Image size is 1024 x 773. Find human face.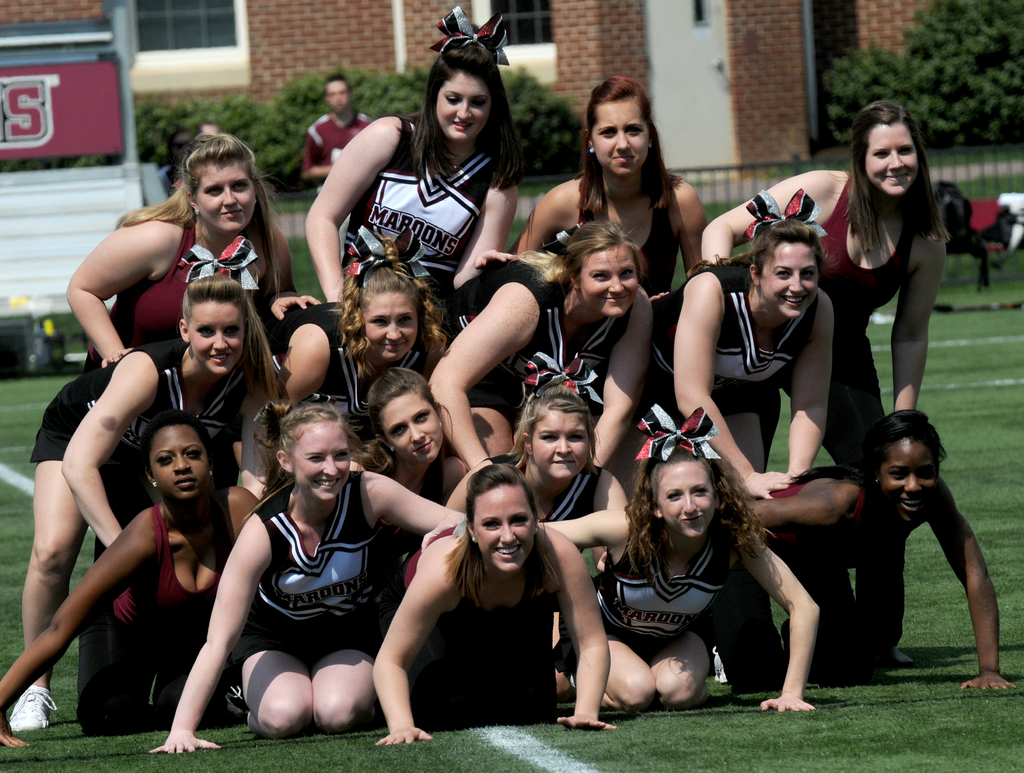
l=531, t=406, r=587, b=482.
